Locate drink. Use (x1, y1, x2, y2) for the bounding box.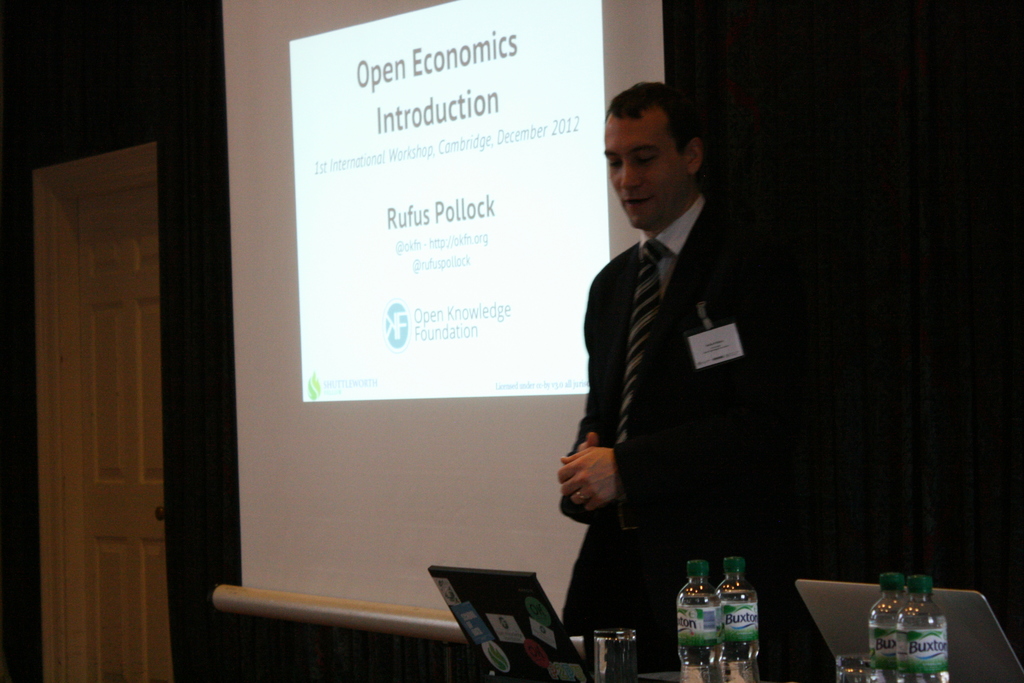
(712, 562, 760, 682).
